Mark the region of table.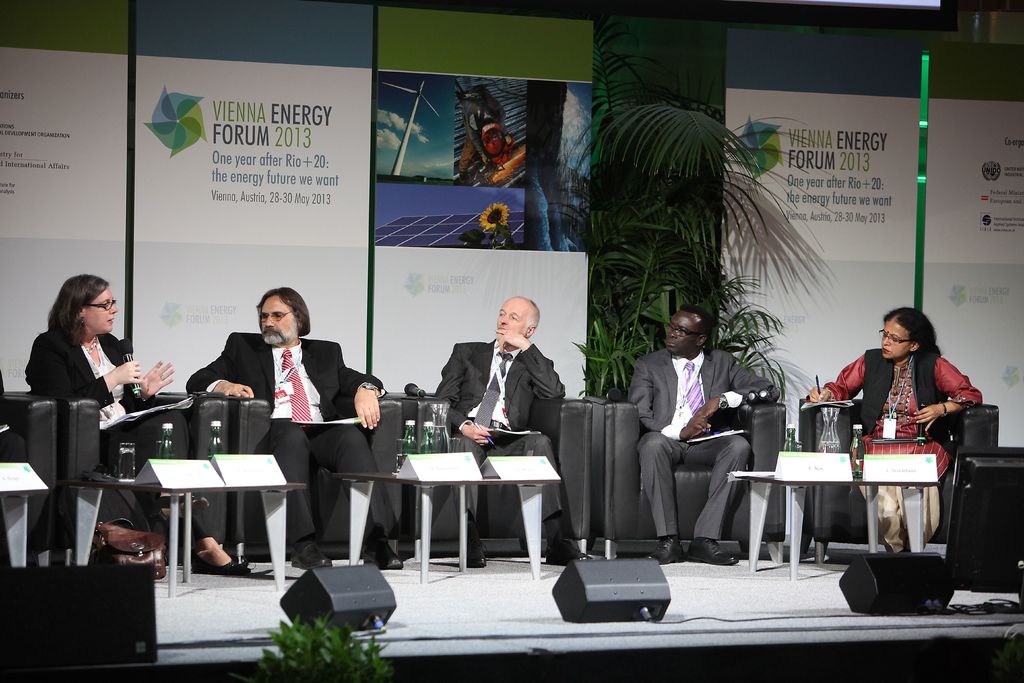
Region: x1=59 y1=477 x2=308 y2=600.
